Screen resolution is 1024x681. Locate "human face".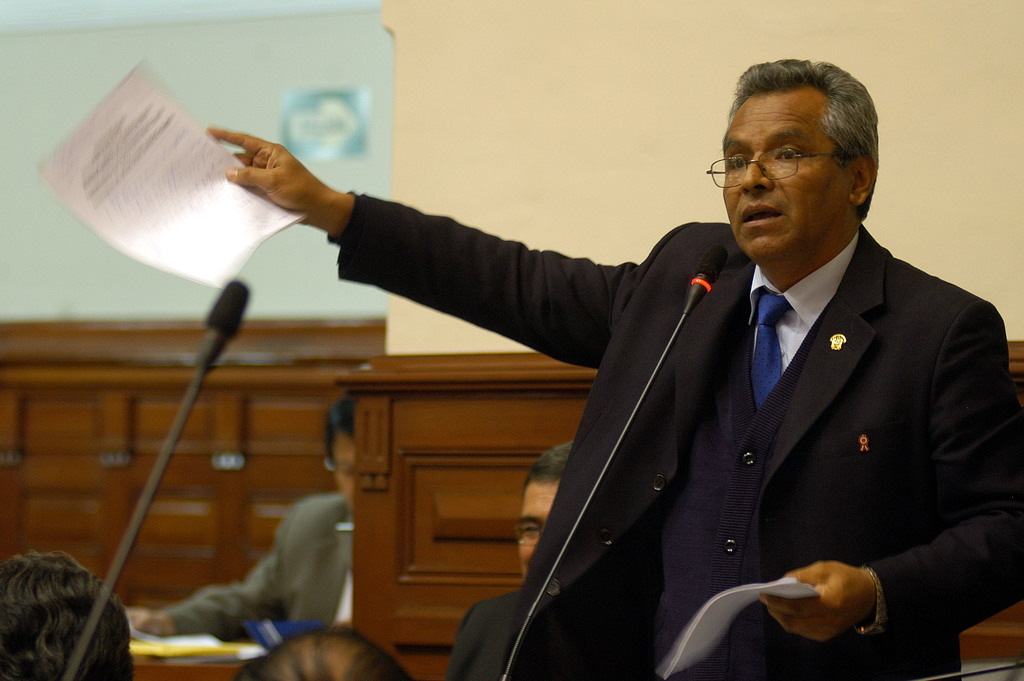
Rect(721, 95, 838, 253).
